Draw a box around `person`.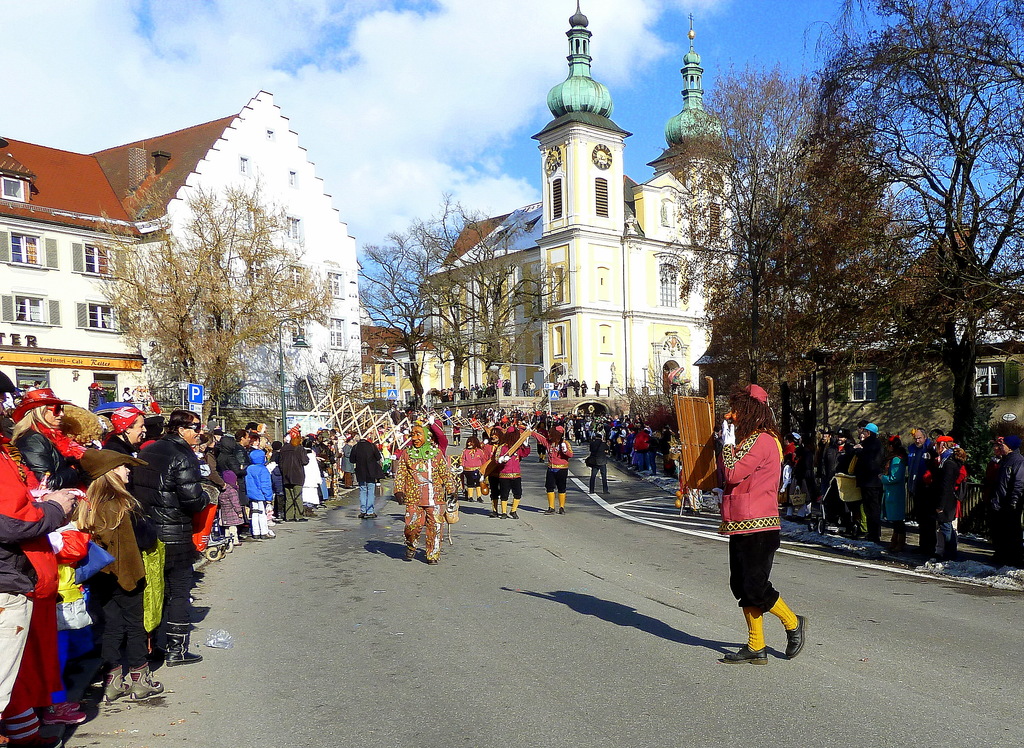
[left=984, top=432, right=1023, bottom=568].
